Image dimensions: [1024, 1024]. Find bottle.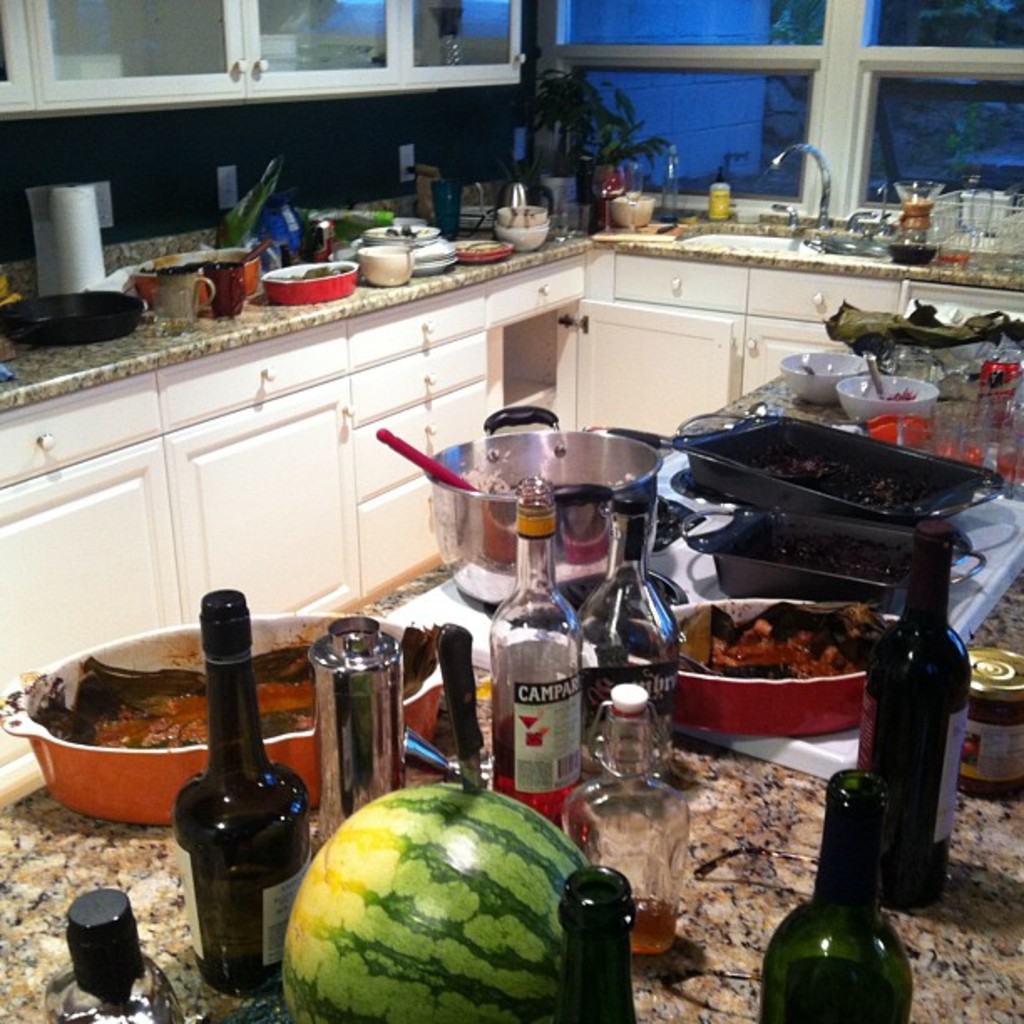
492,477,587,825.
